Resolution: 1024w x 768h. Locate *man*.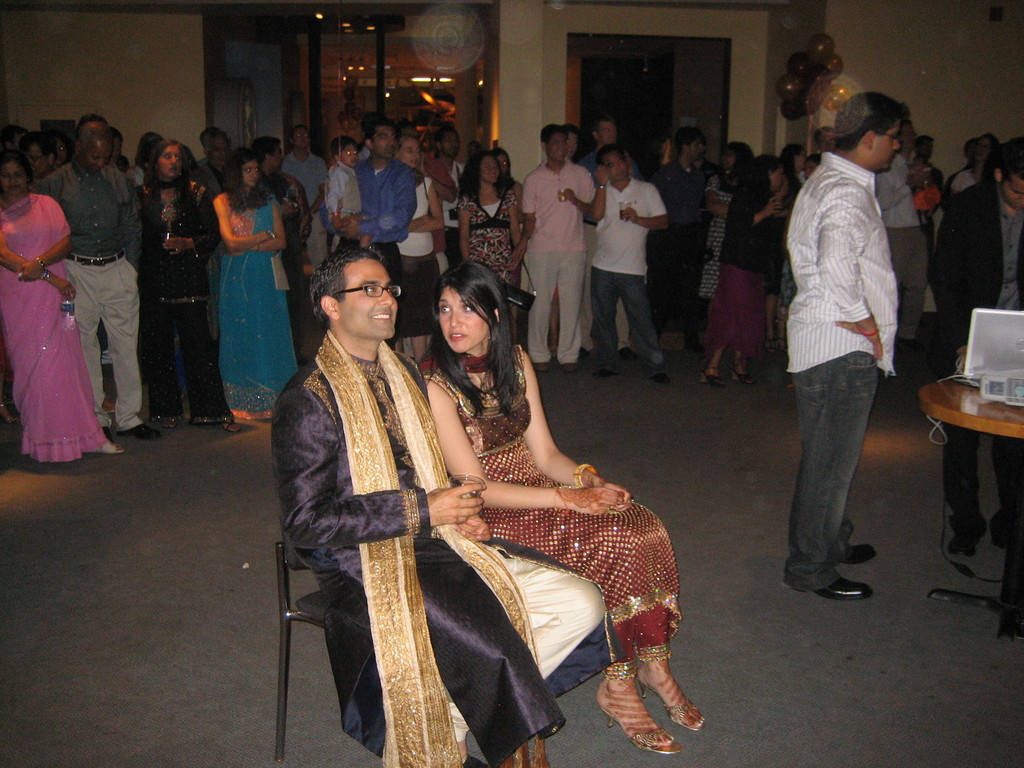
813, 129, 835, 156.
